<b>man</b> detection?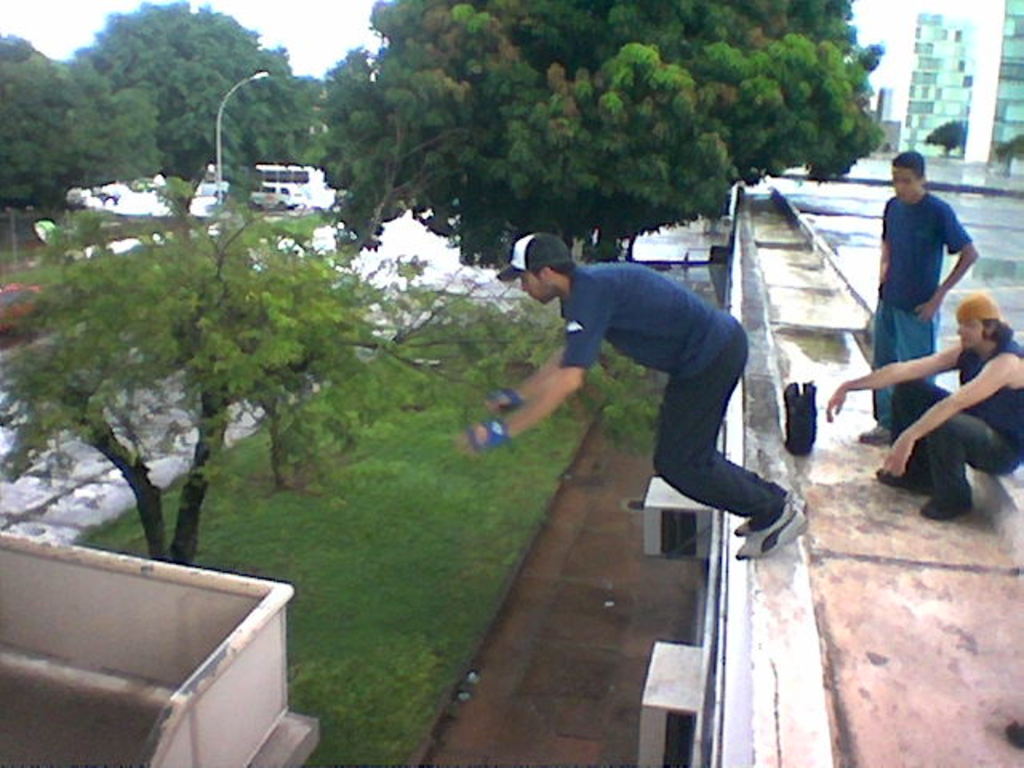
detection(814, 286, 1022, 514)
